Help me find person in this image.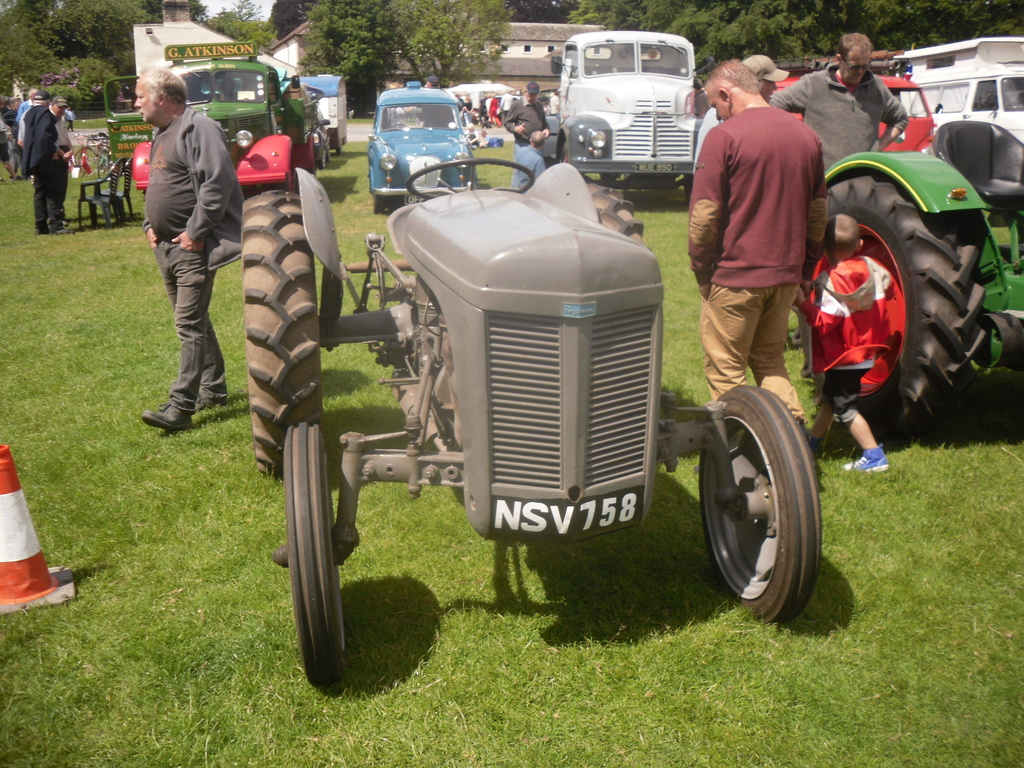
Found it: BBox(509, 129, 547, 186).
